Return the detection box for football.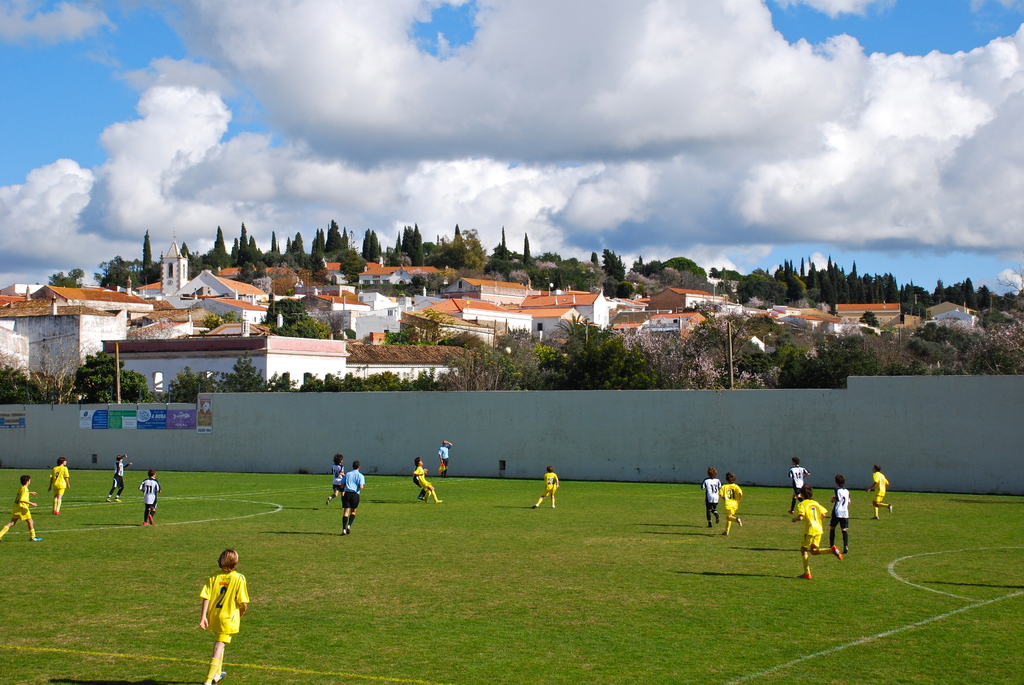
504:348:511:356.
